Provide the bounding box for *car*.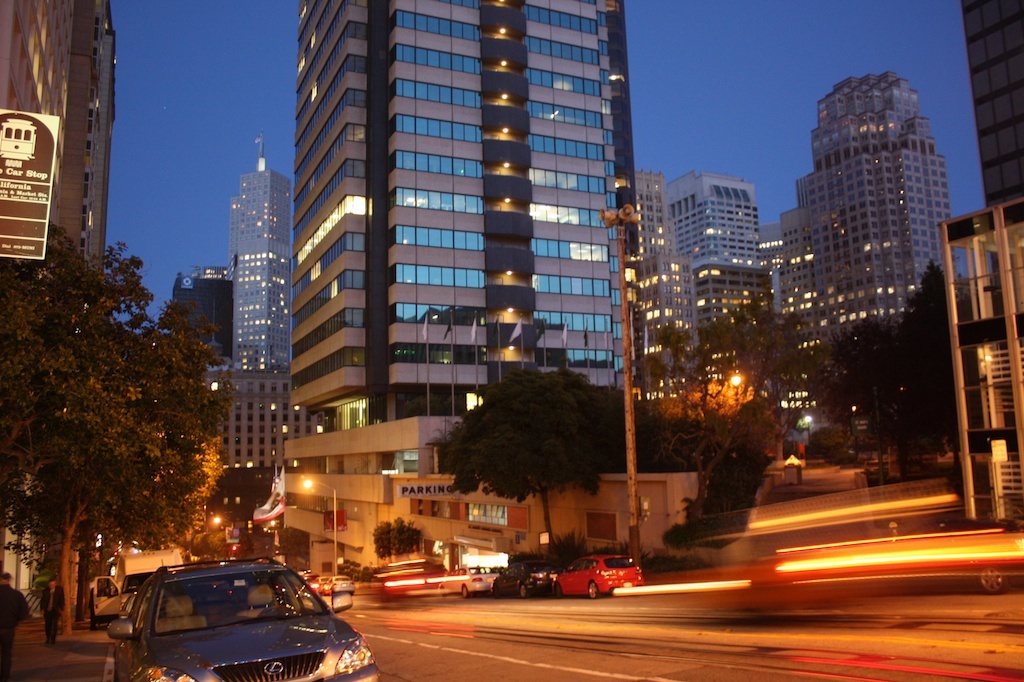
x1=87, y1=569, x2=127, y2=628.
